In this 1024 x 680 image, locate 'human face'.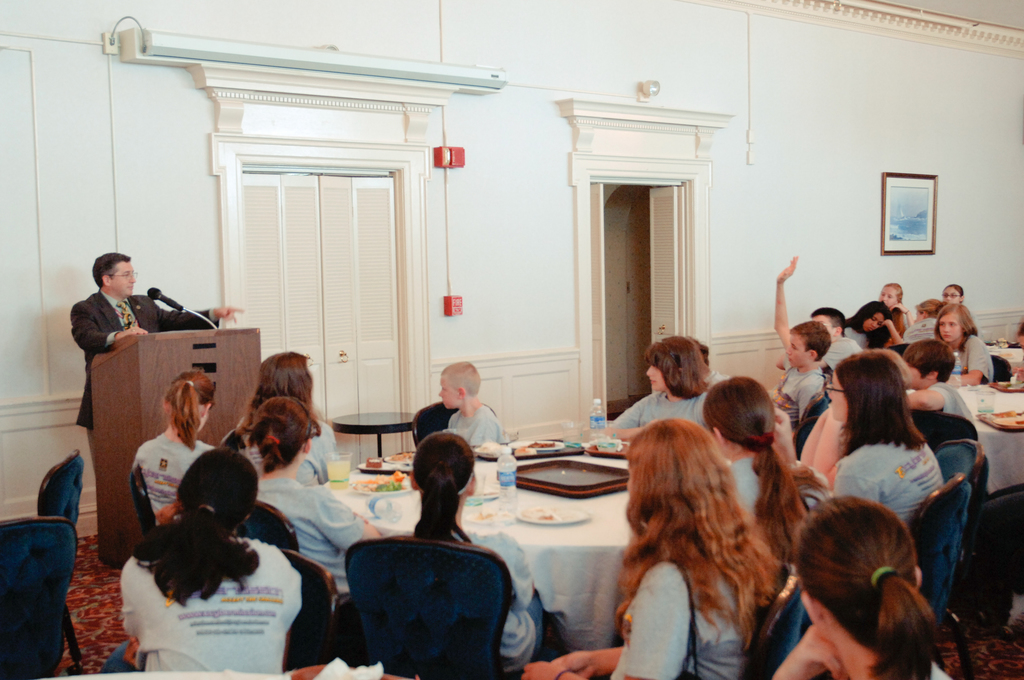
Bounding box: pyautogui.locateOnScreen(644, 357, 664, 390).
